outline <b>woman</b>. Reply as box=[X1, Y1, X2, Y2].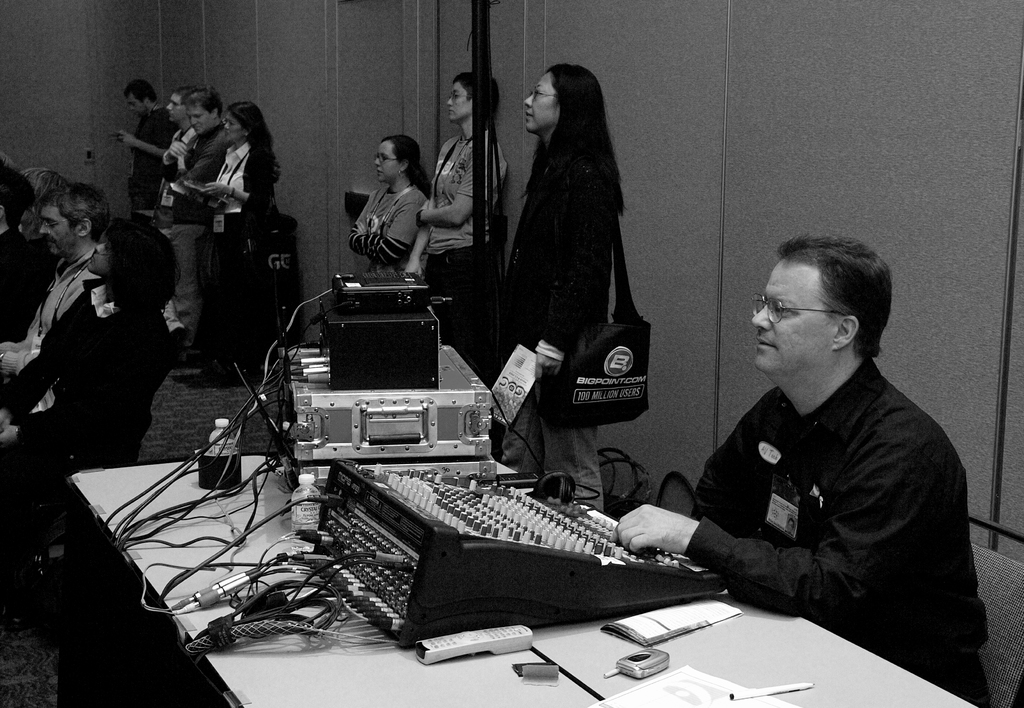
box=[345, 133, 437, 281].
